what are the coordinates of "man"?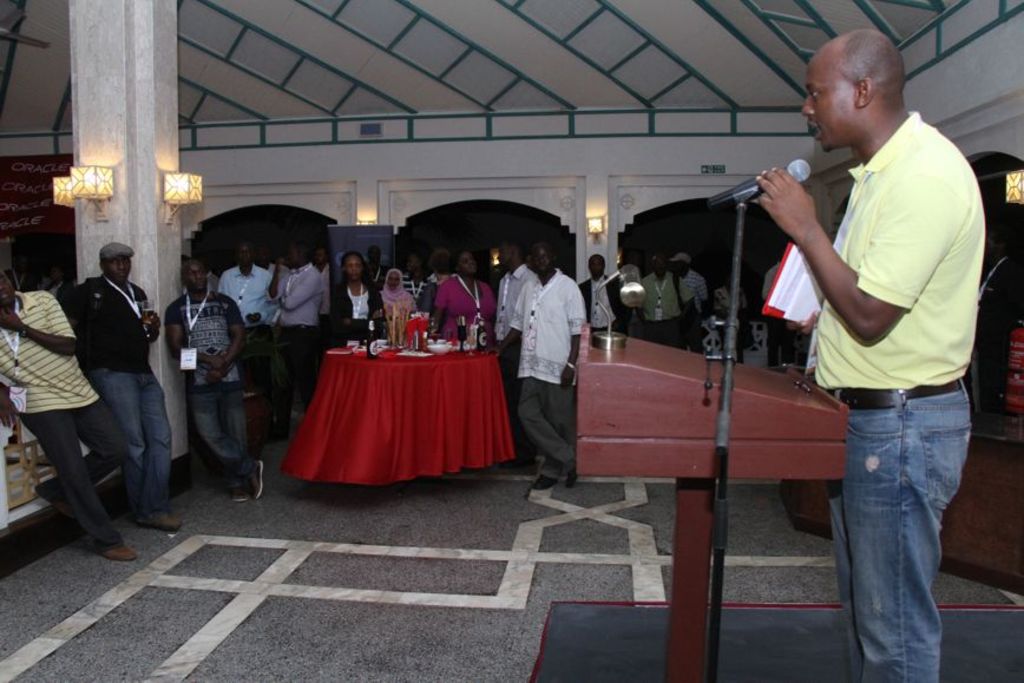
detection(214, 241, 281, 444).
